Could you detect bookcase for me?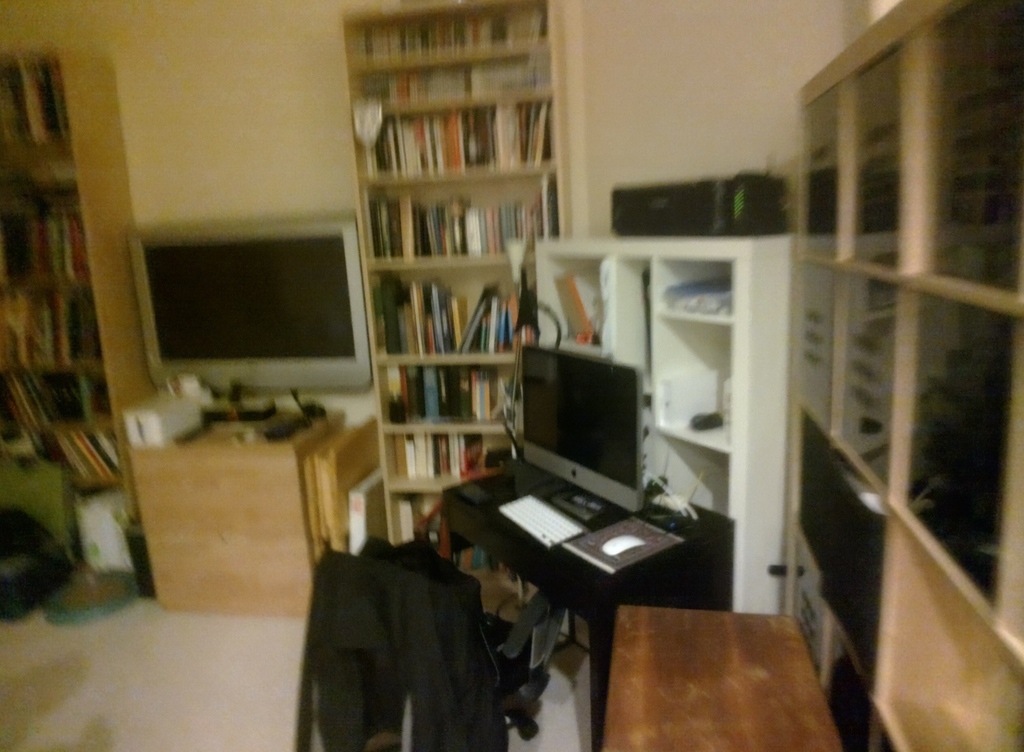
Detection result: left=0, top=49, right=156, bottom=534.
